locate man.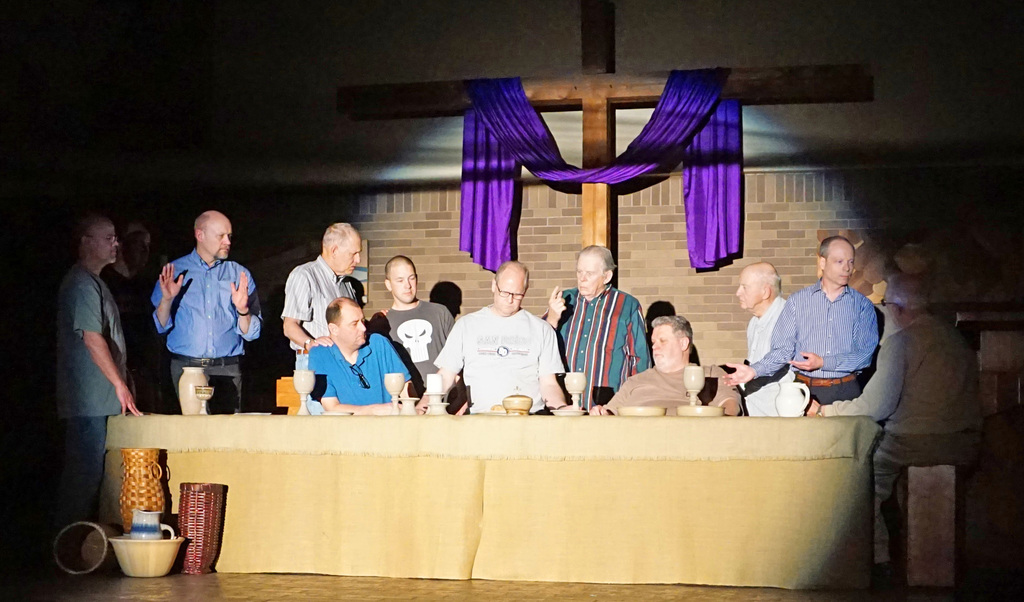
Bounding box: (802,279,984,571).
